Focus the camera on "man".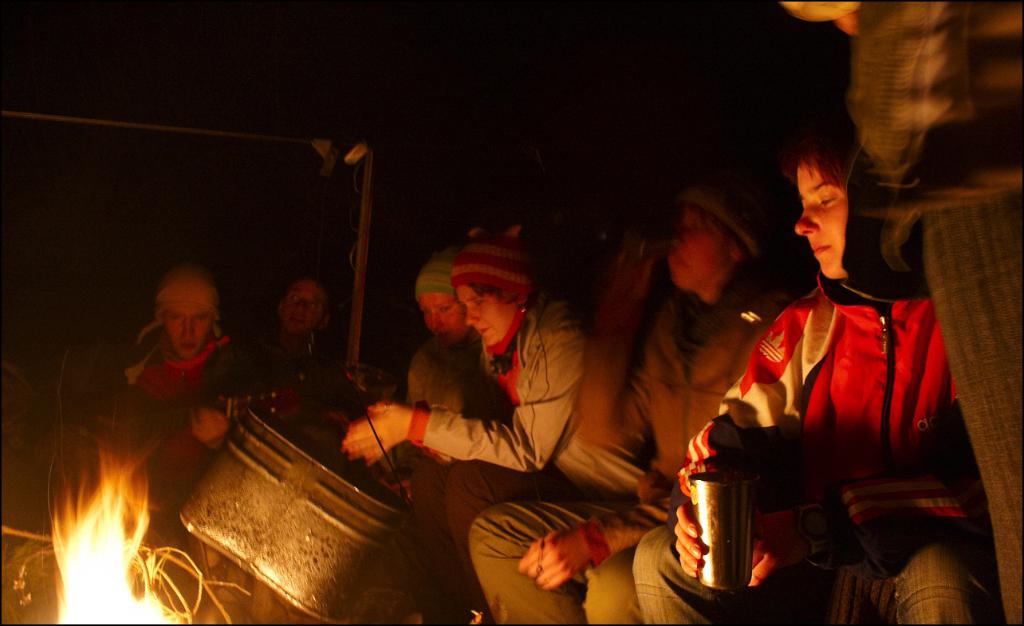
Focus region: left=782, top=0, right=1023, bottom=625.
